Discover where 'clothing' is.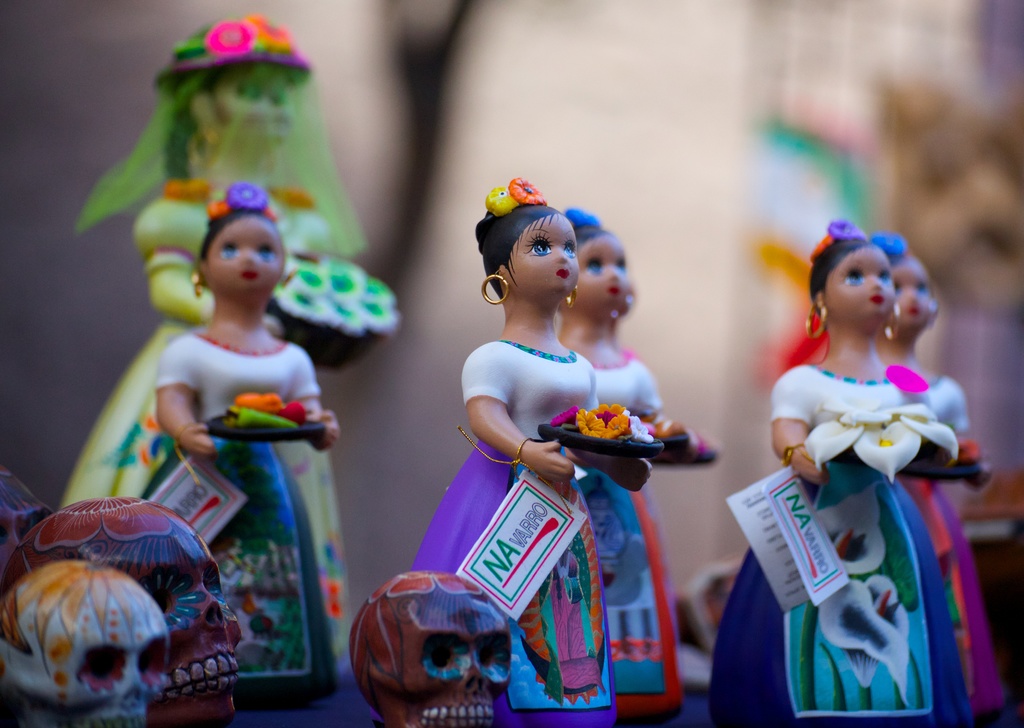
Discovered at x1=714 y1=363 x2=973 y2=727.
